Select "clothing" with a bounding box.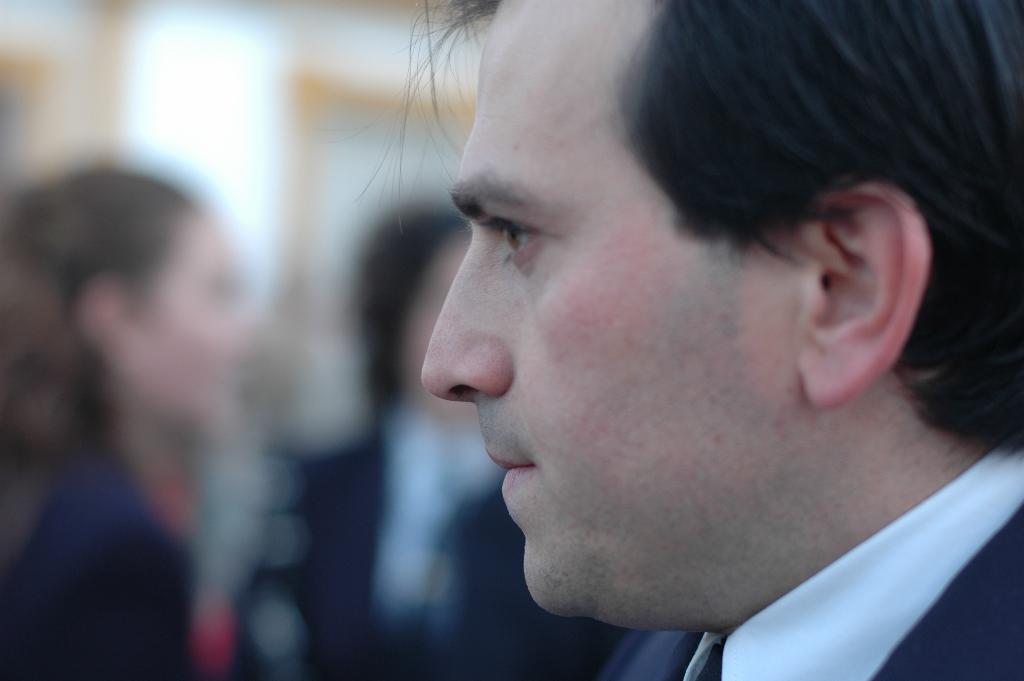
[left=230, top=404, right=607, bottom=680].
